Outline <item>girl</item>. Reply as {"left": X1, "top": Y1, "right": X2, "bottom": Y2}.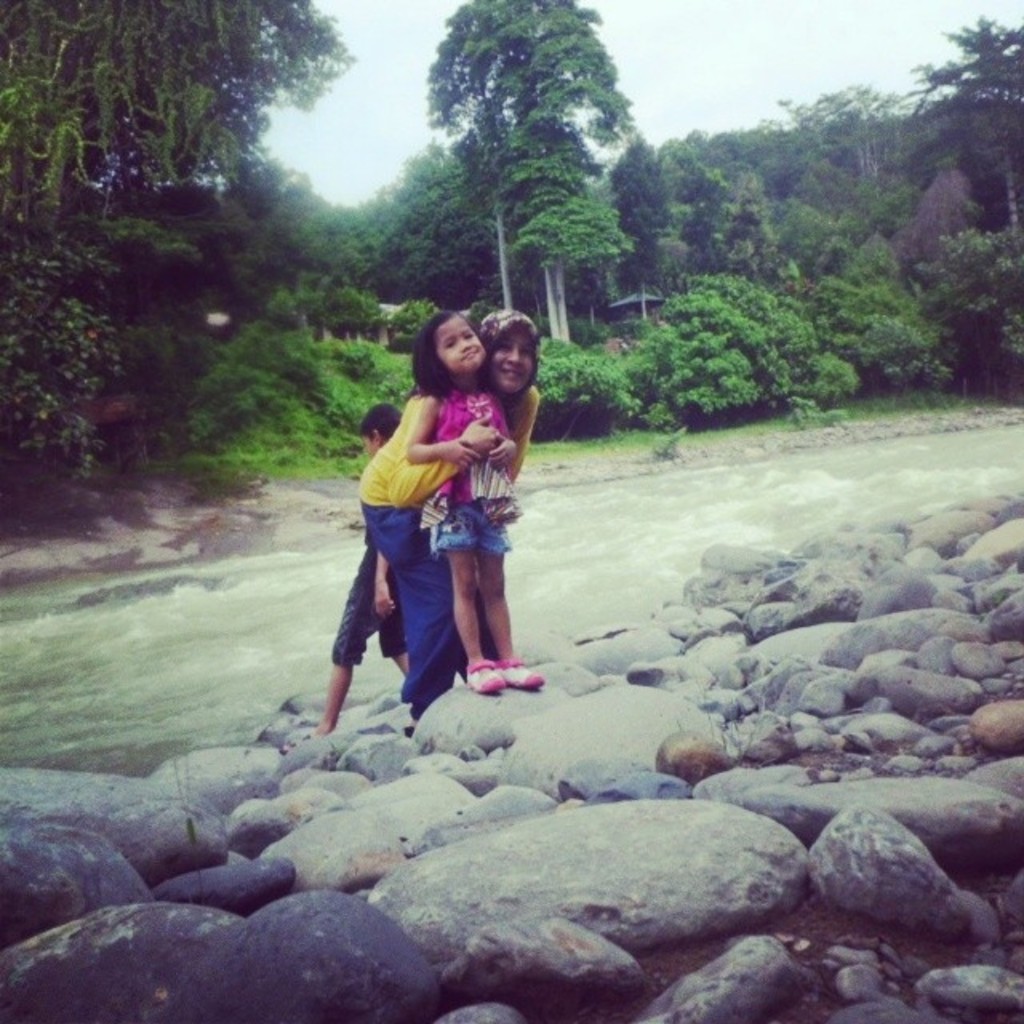
{"left": 398, "top": 298, "right": 534, "bottom": 699}.
